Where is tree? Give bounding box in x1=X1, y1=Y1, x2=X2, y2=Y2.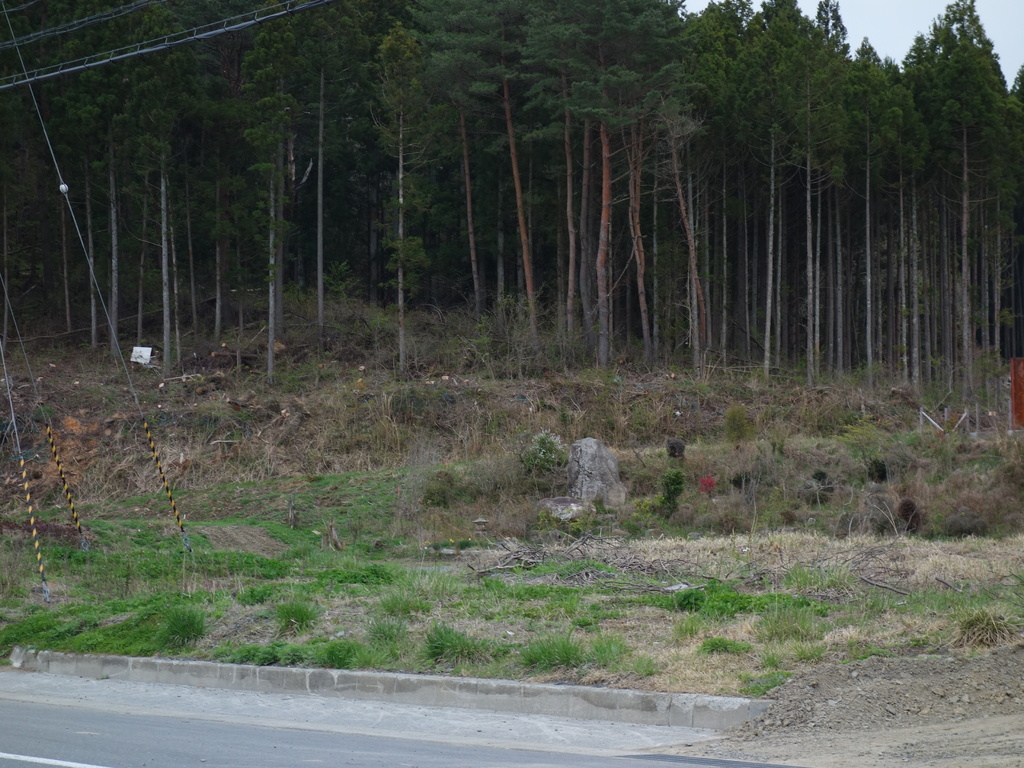
x1=1000, y1=65, x2=1023, y2=392.
